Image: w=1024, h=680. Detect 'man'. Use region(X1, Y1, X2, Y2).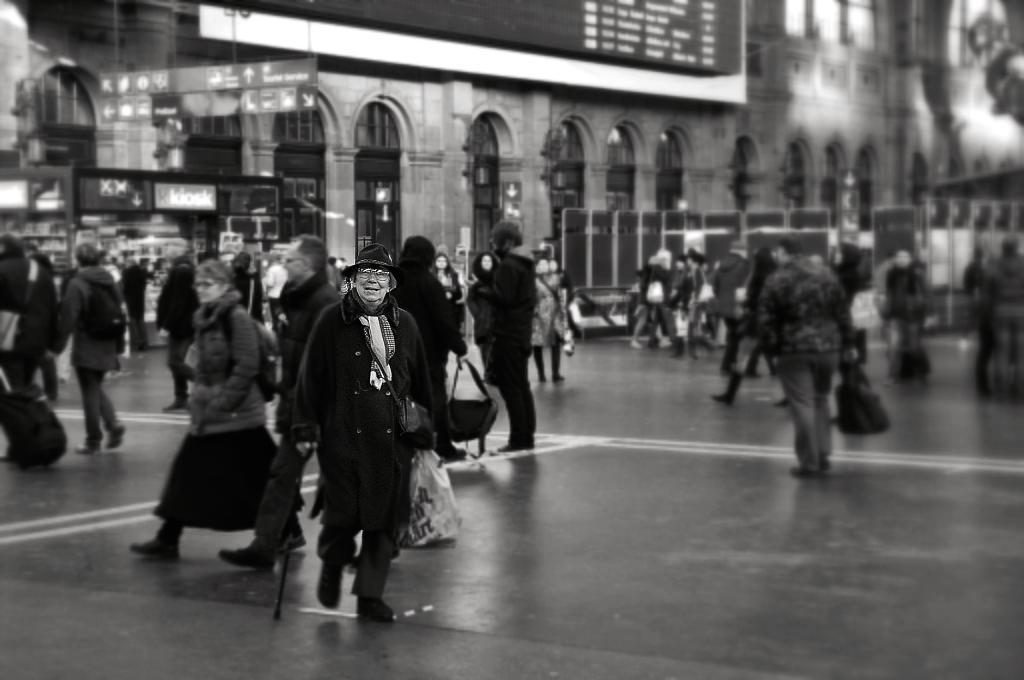
region(470, 208, 541, 455).
